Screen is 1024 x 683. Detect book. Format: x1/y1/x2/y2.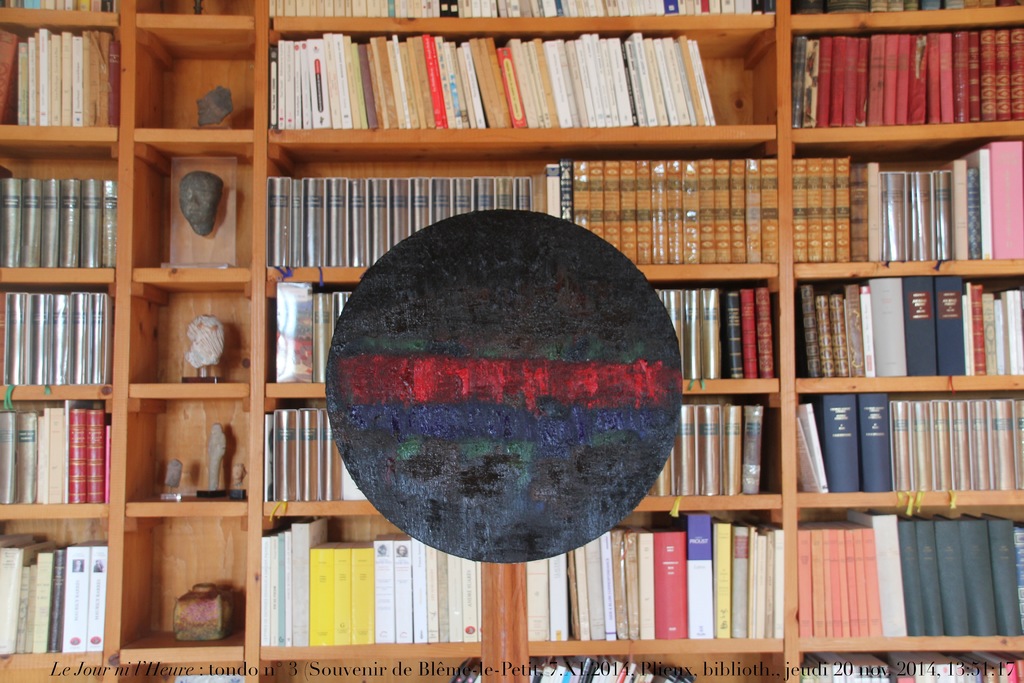
40/545/63/655.
